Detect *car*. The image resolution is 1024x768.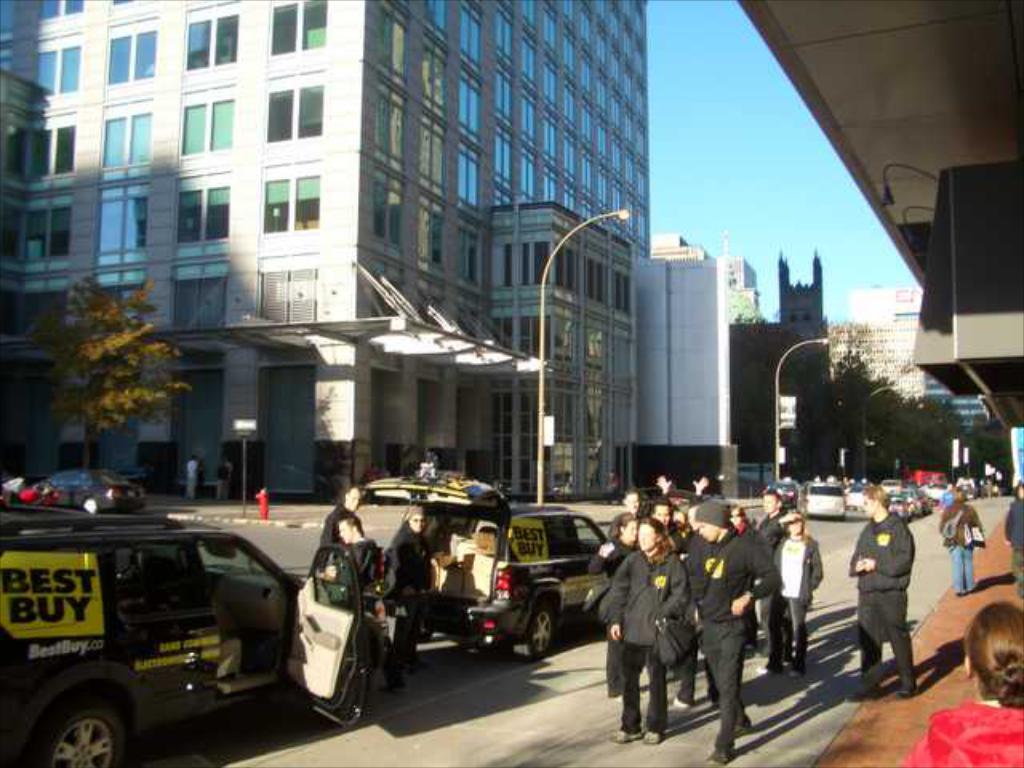
[x1=894, y1=490, x2=926, y2=522].
